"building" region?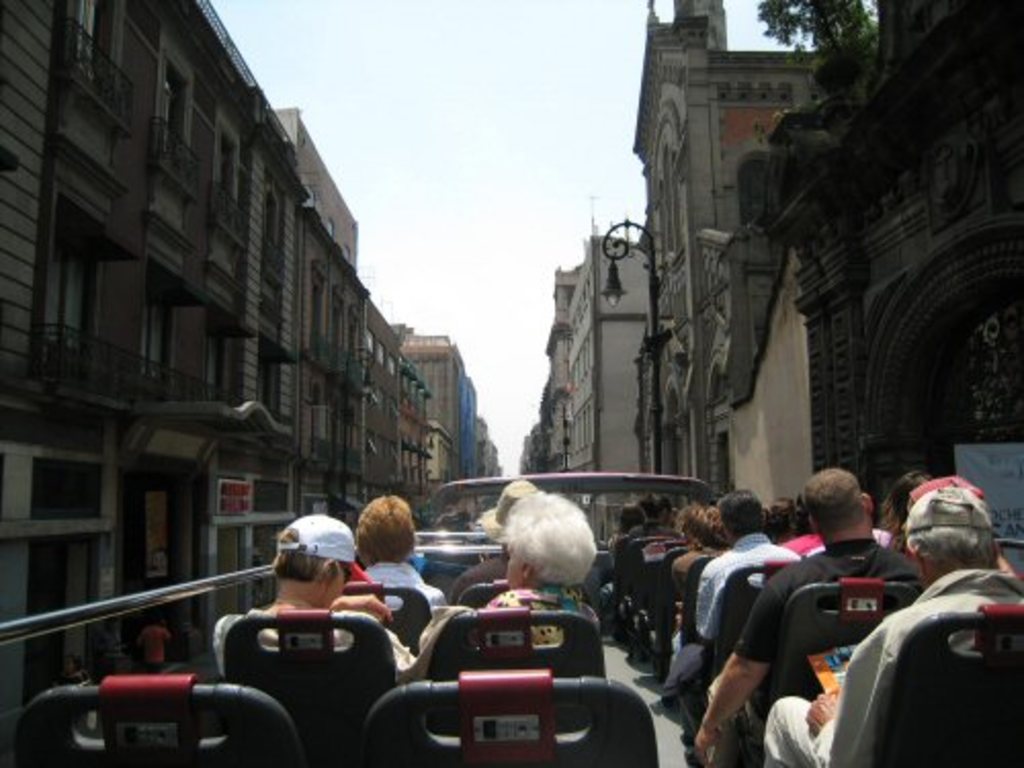
BBox(0, 0, 502, 735)
